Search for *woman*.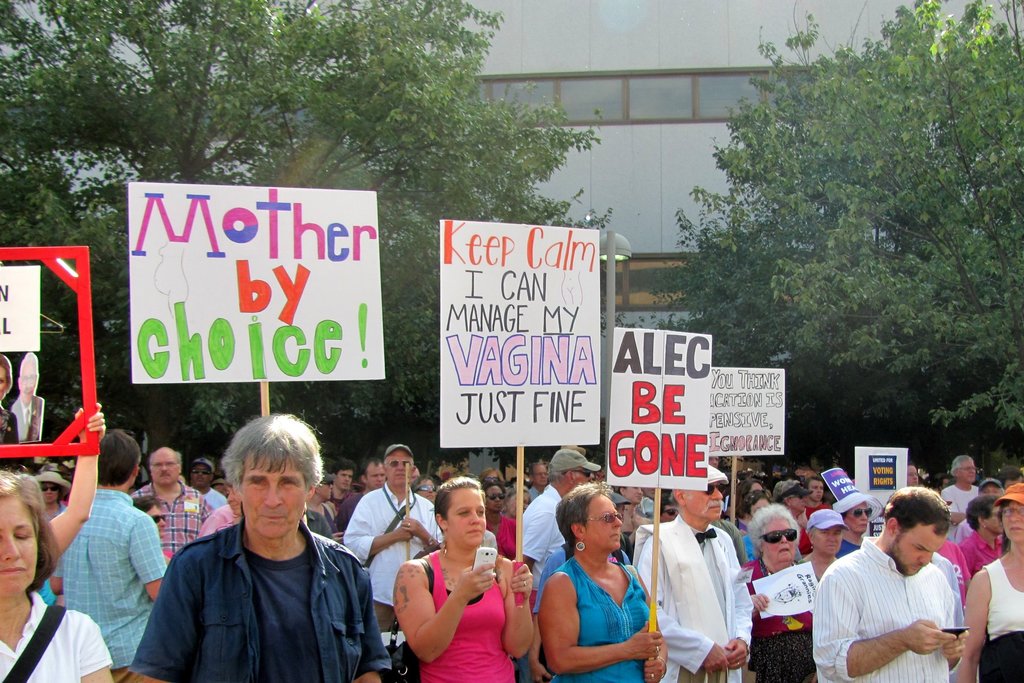
Found at bbox(0, 476, 118, 682).
